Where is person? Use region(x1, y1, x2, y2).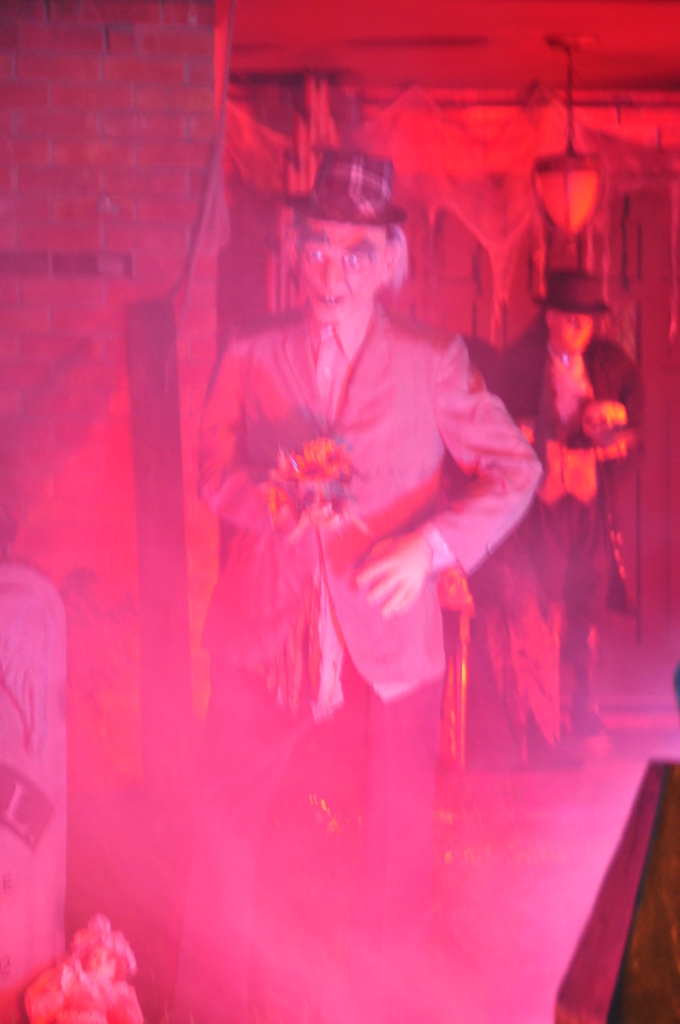
region(462, 253, 648, 778).
